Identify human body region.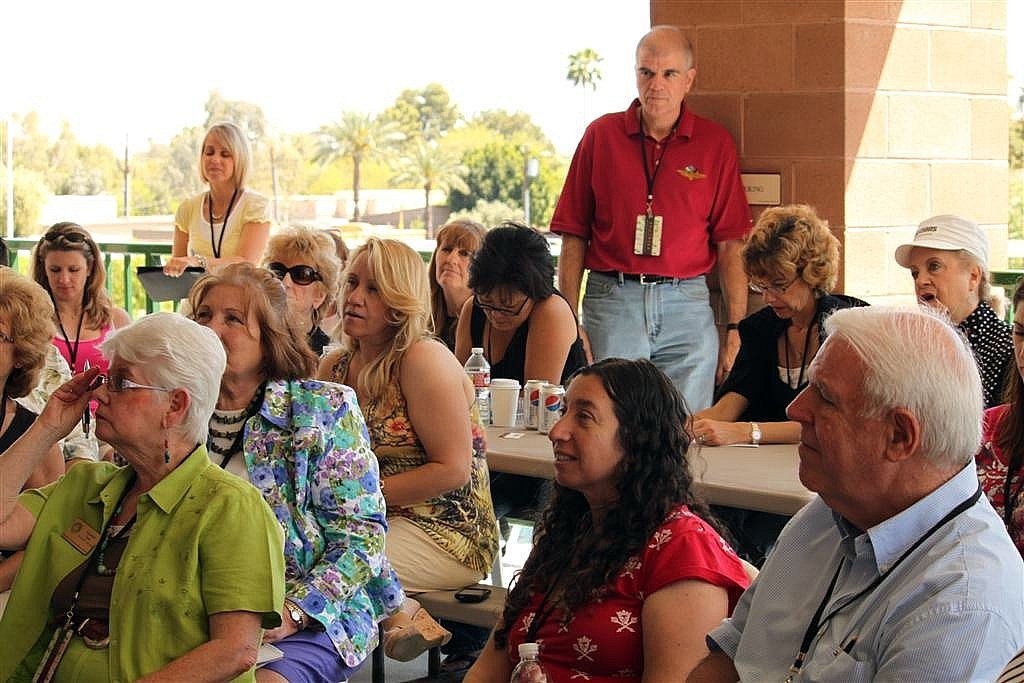
Region: region(158, 176, 271, 314).
